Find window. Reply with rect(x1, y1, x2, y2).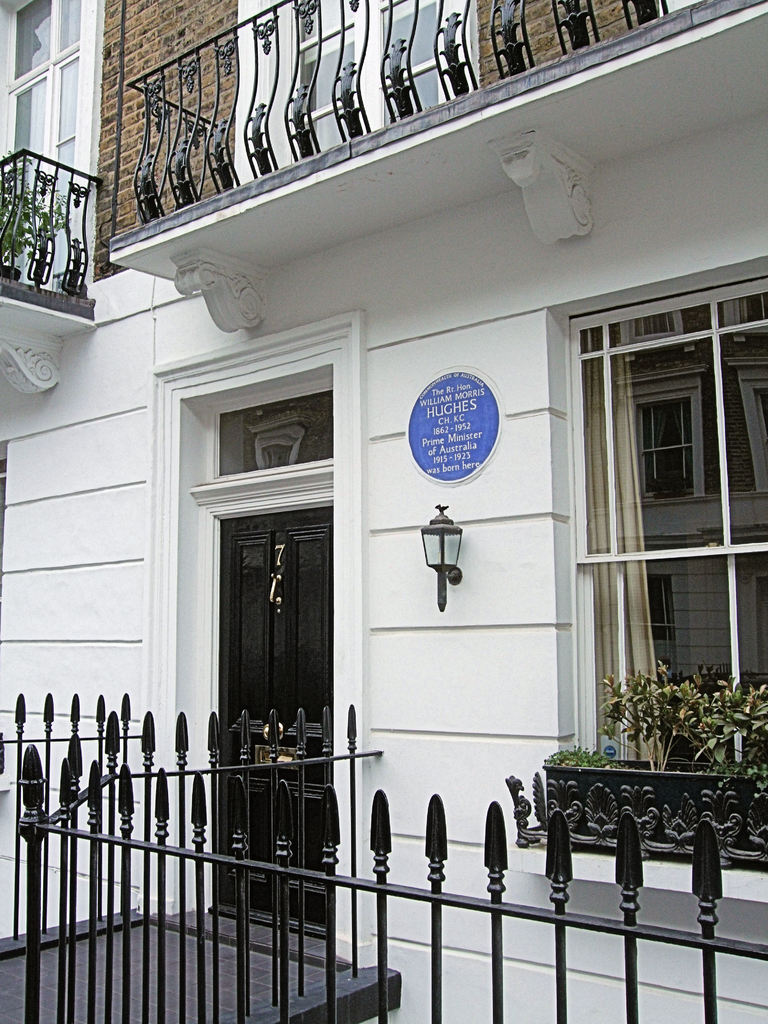
rect(205, 387, 331, 476).
